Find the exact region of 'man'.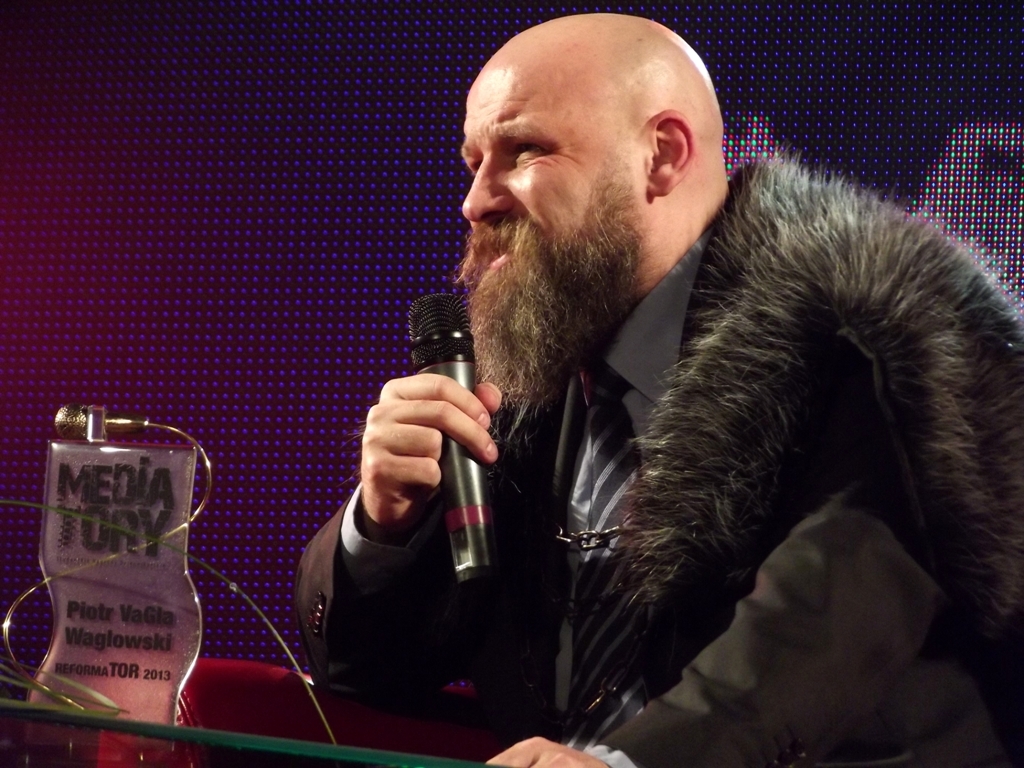
Exact region: left=294, top=11, right=1023, bottom=767.
